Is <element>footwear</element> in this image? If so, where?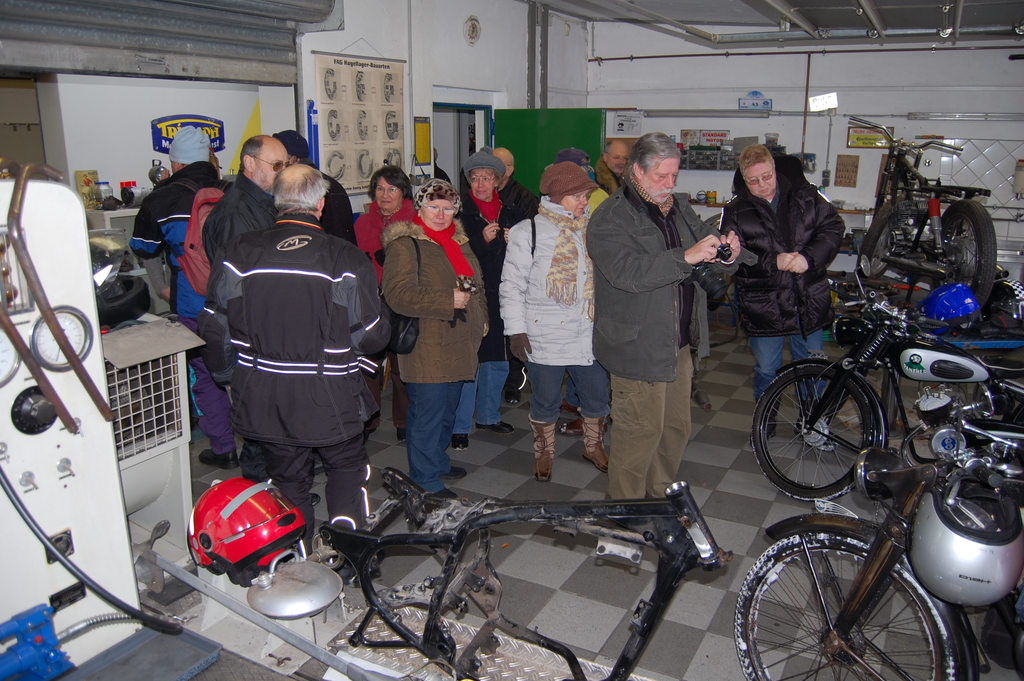
Yes, at rect(507, 381, 521, 402).
